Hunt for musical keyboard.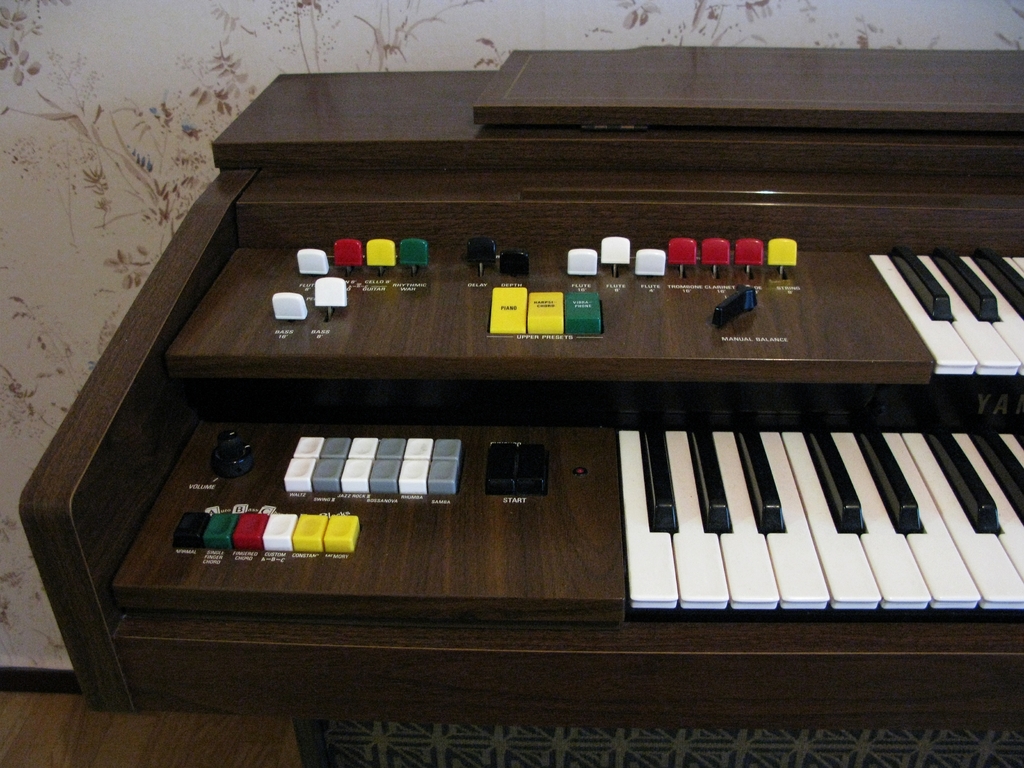
Hunted down at 0/84/1023/729.
